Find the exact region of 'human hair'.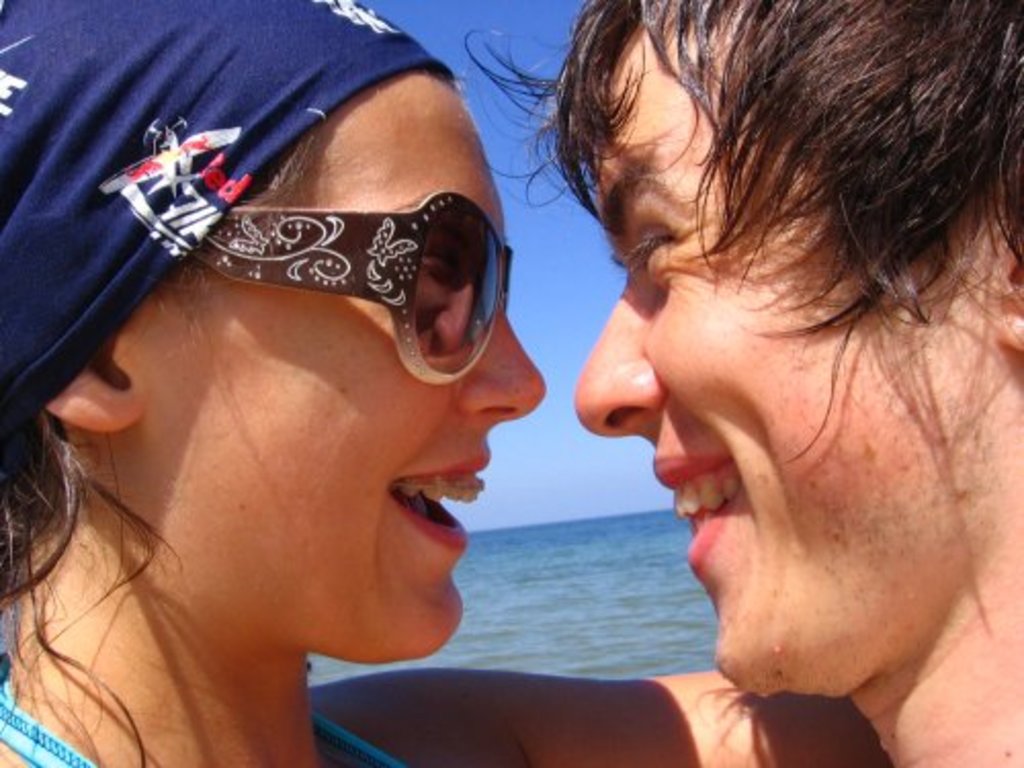
Exact region: region(0, 121, 328, 766).
